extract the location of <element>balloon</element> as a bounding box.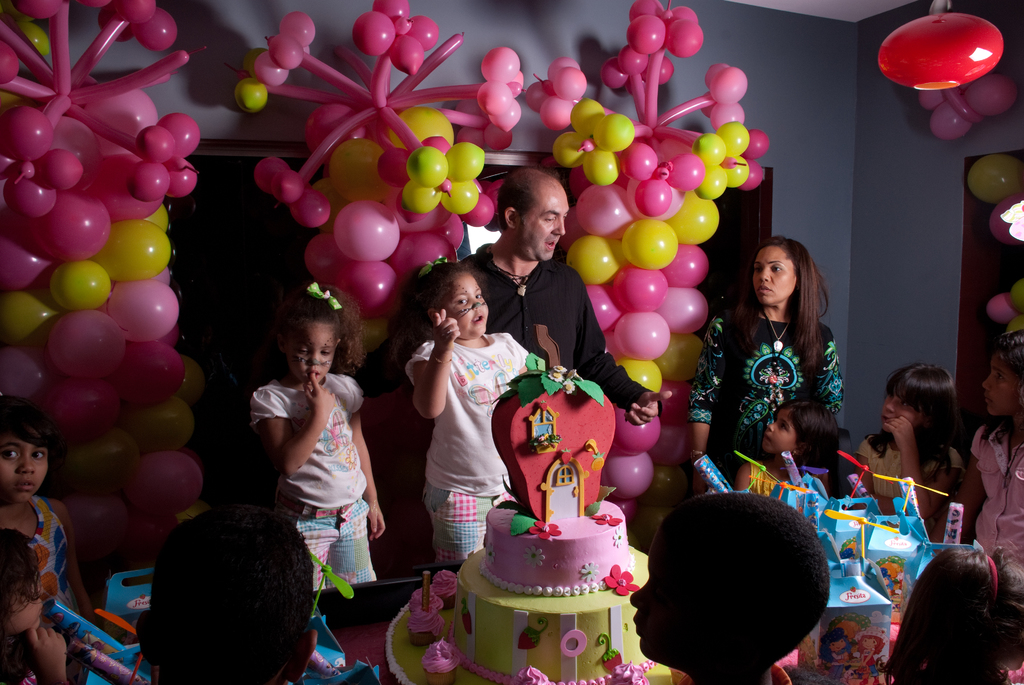
BBox(342, 258, 397, 308).
